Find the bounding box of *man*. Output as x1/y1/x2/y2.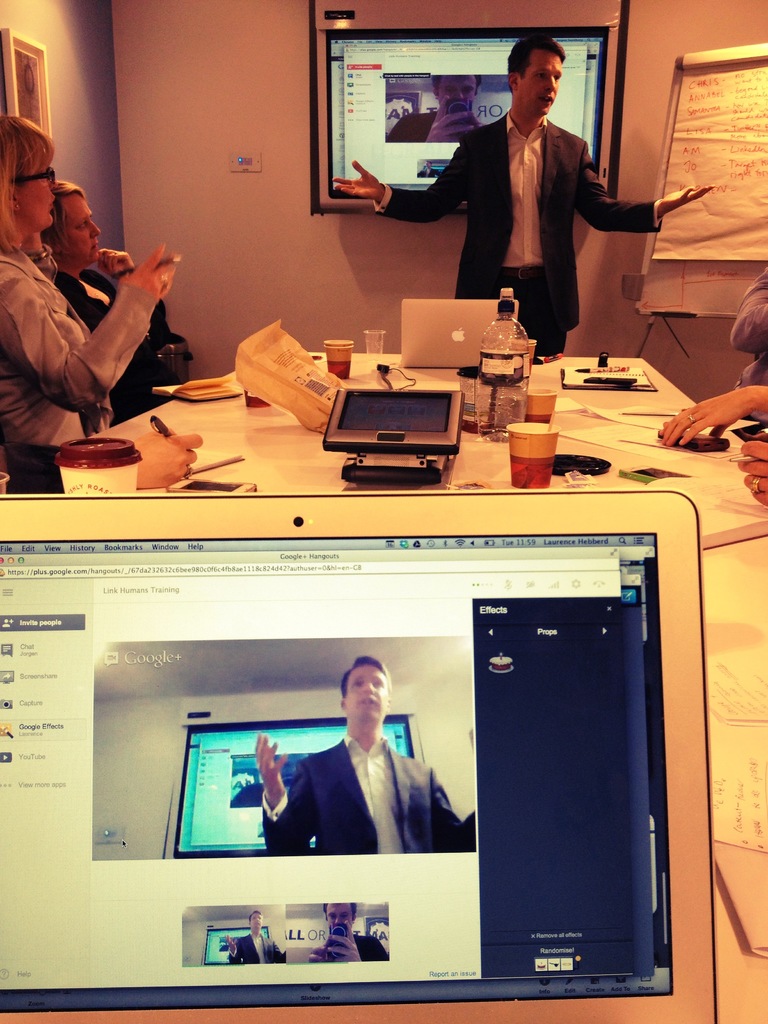
385/75/488/143.
